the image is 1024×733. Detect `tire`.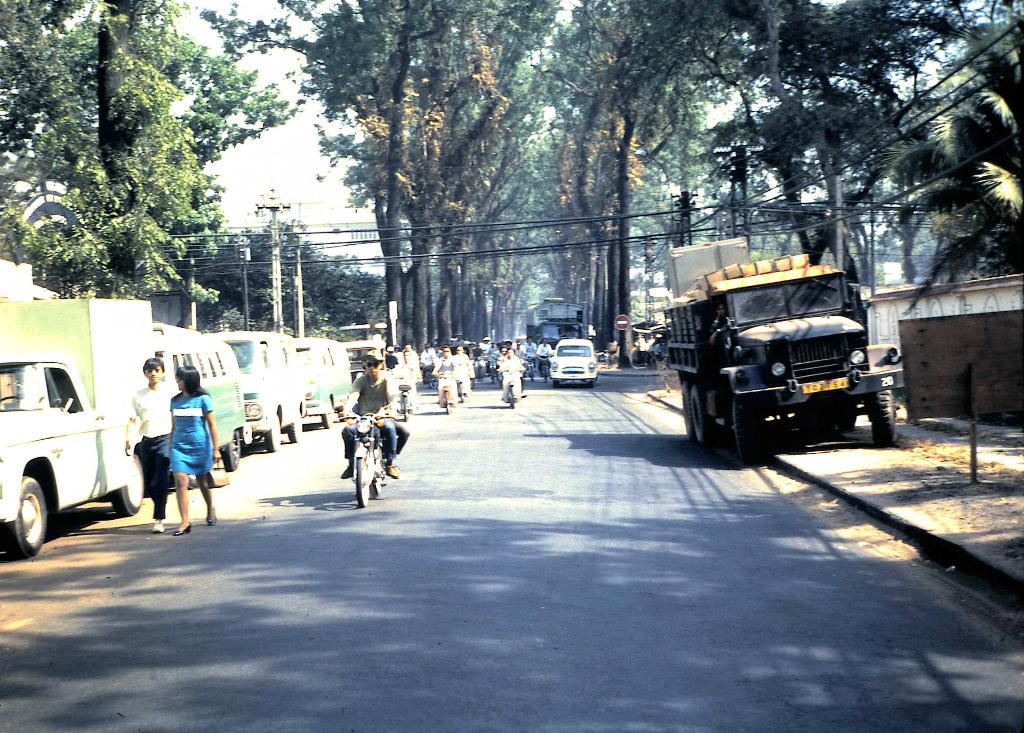
Detection: (x1=426, y1=374, x2=433, y2=389).
